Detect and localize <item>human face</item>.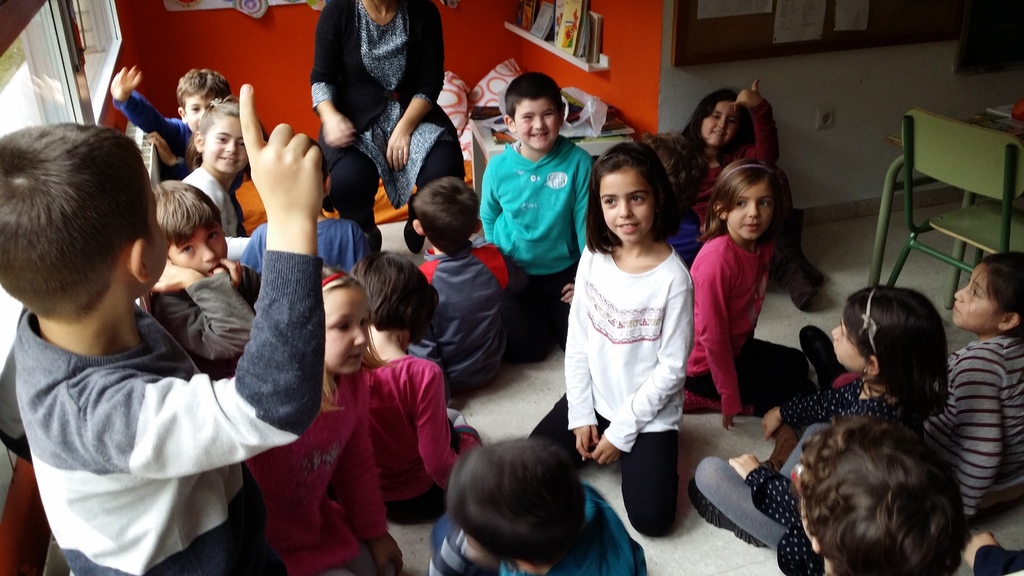
Localized at {"left": 723, "top": 179, "right": 771, "bottom": 239}.
